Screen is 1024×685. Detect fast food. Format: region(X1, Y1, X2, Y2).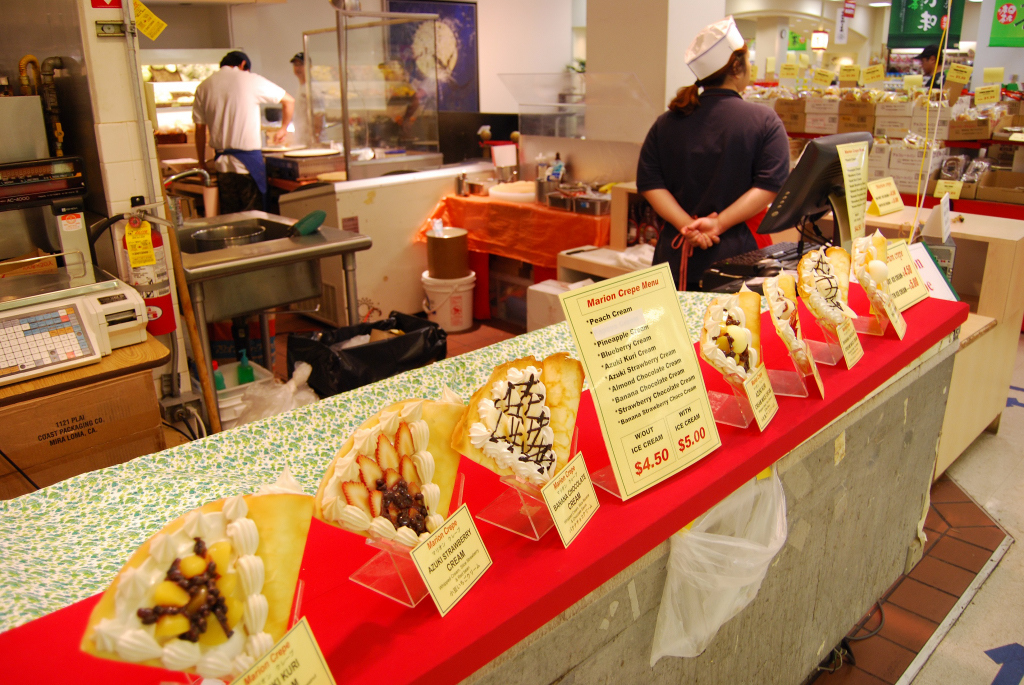
region(686, 279, 767, 381).
